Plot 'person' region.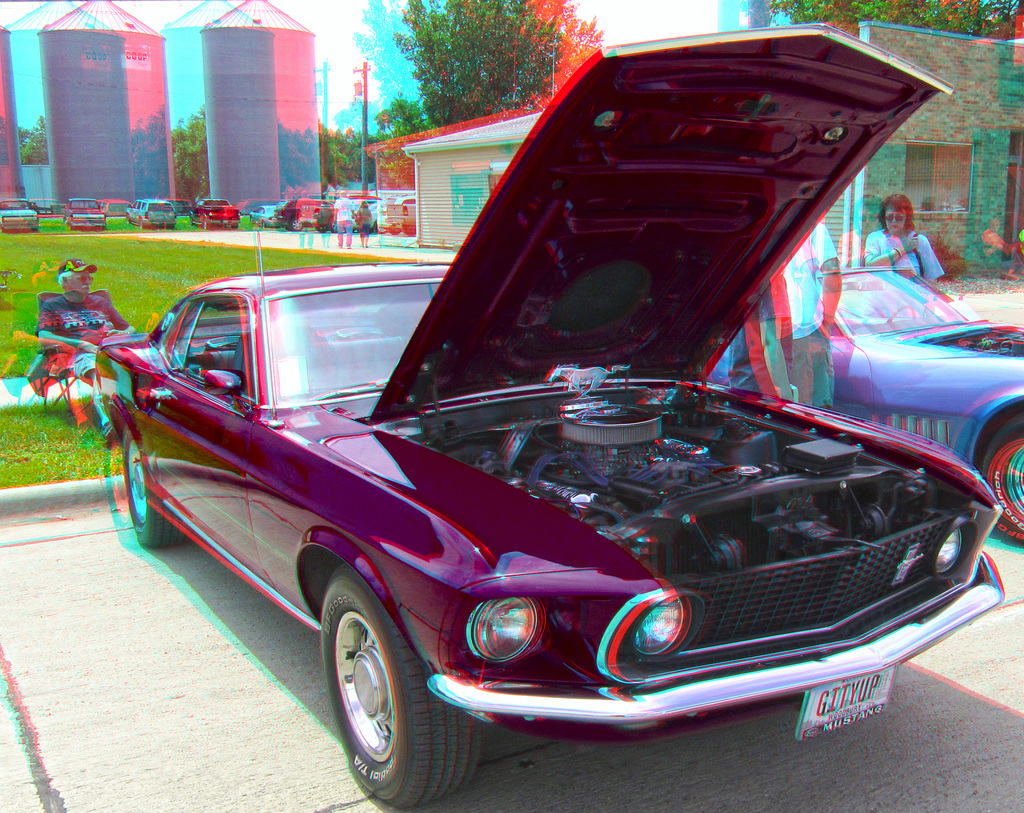
Plotted at box(864, 193, 940, 287).
